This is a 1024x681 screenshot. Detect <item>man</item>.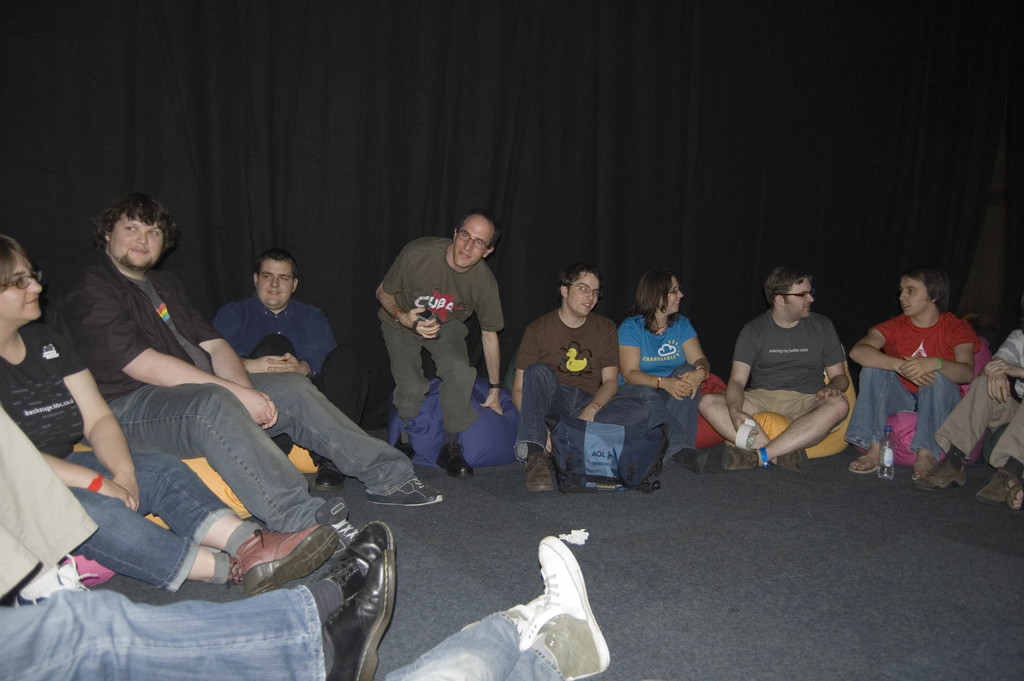
<bbox>205, 247, 378, 488</bbox>.
